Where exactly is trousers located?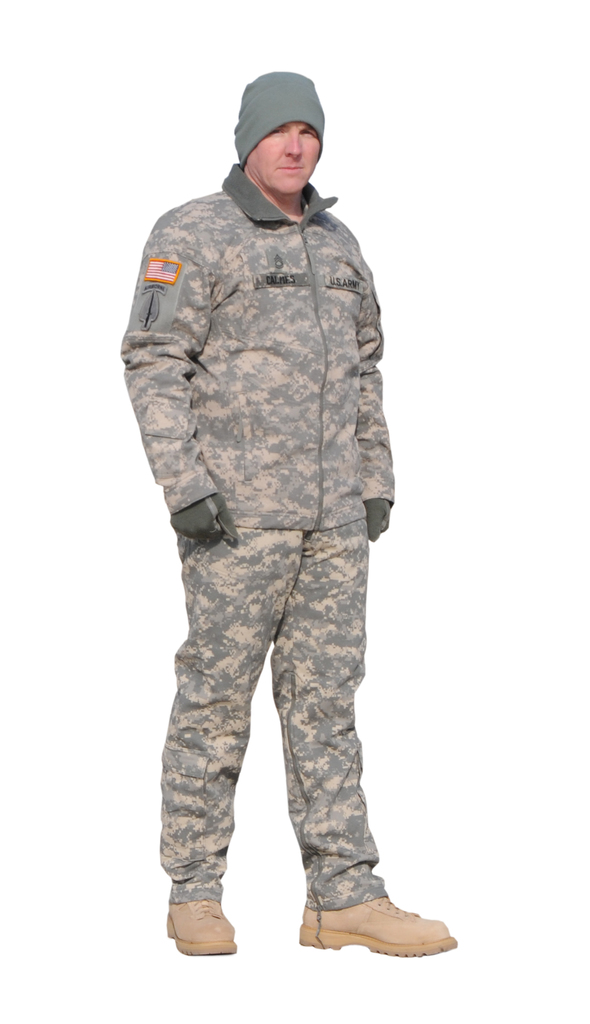
Its bounding box is <region>161, 525, 385, 905</region>.
